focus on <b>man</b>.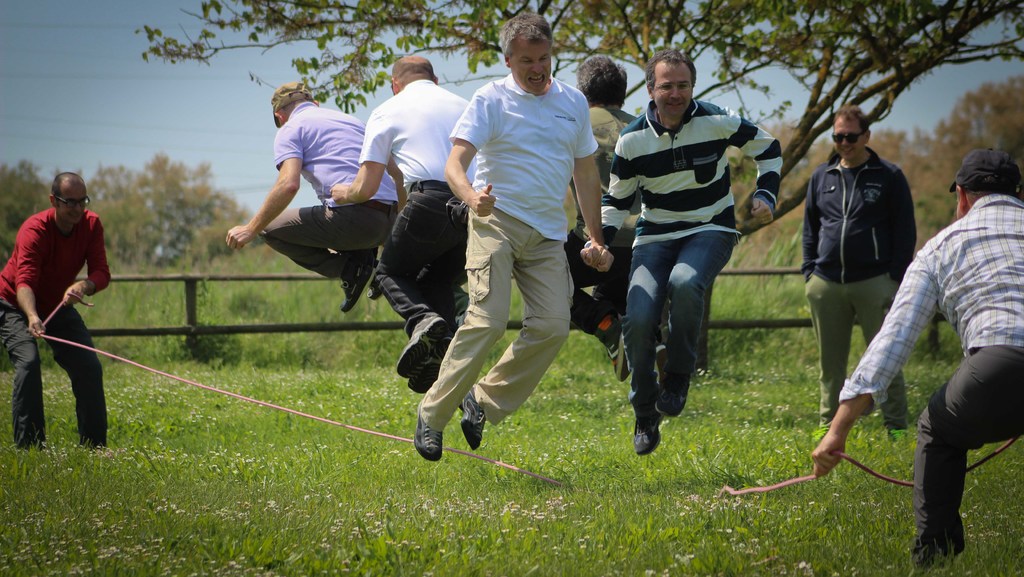
Focused at crop(812, 148, 1023, 572).
